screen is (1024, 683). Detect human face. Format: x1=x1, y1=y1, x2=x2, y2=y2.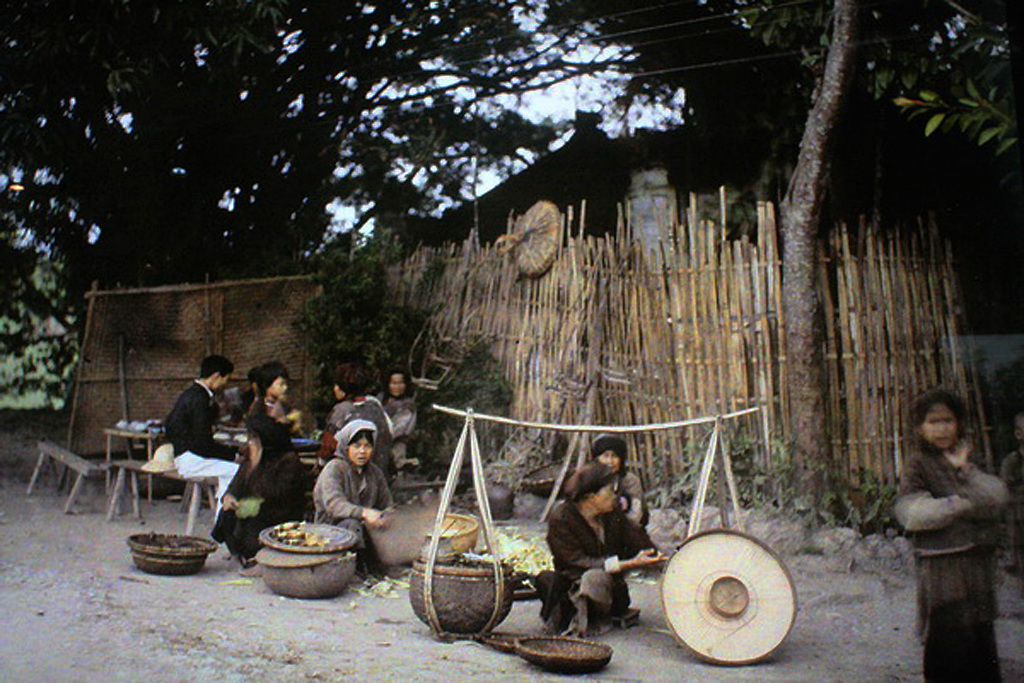
x1=389, y1=375, x2=405, y2=397.
